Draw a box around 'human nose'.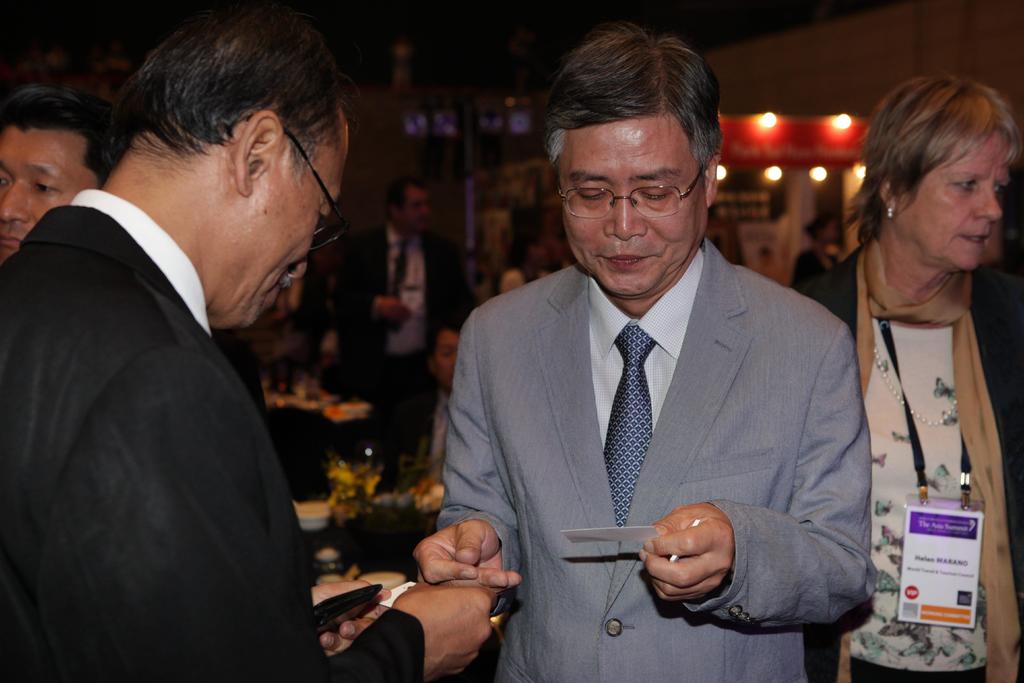
<region>605, 193, 650, 242</region>.
